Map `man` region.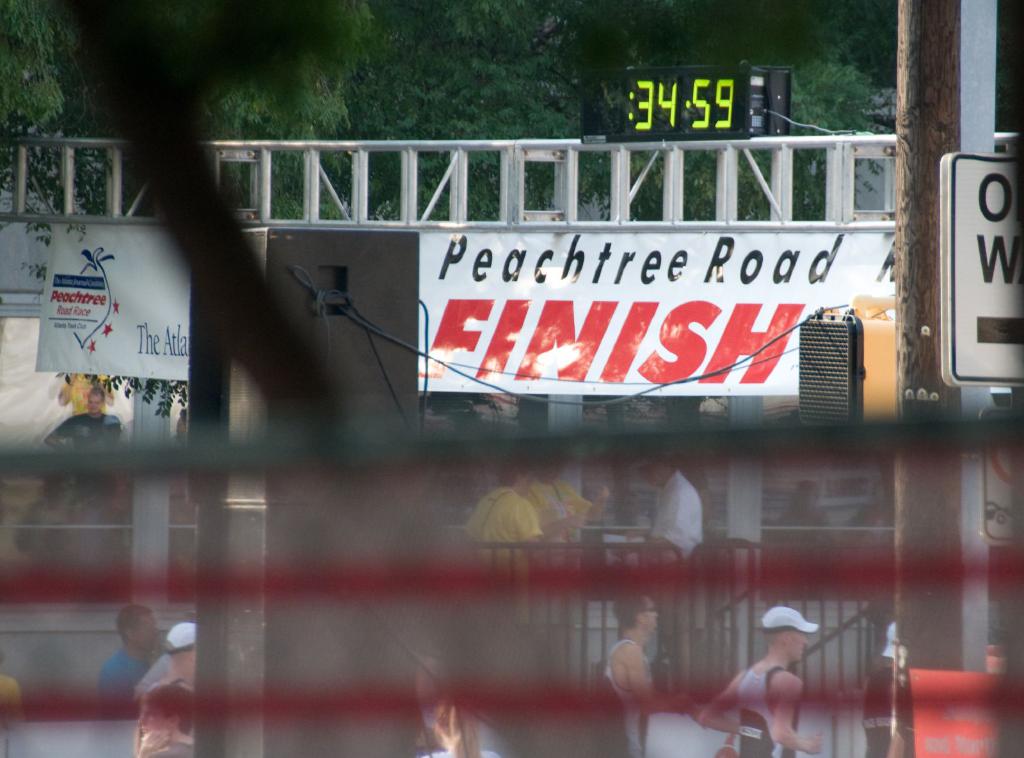
Mapped to select_region(521, 435, 610, 562).
